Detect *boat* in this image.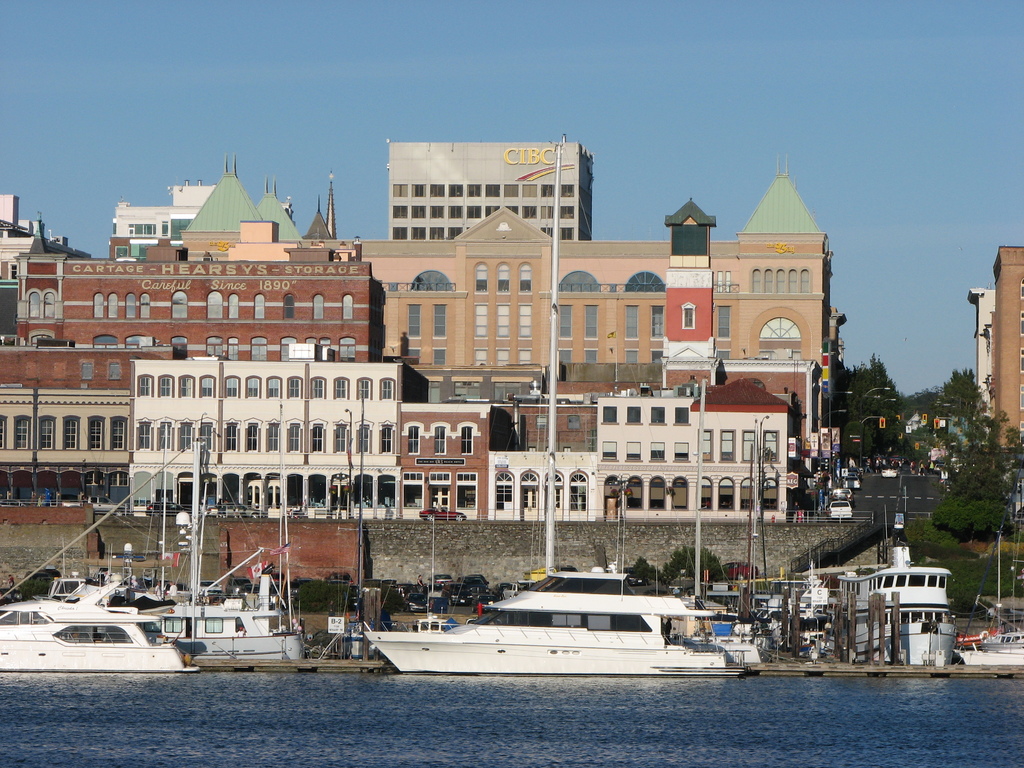
Detection: box(957, 532, 1023, 660).
